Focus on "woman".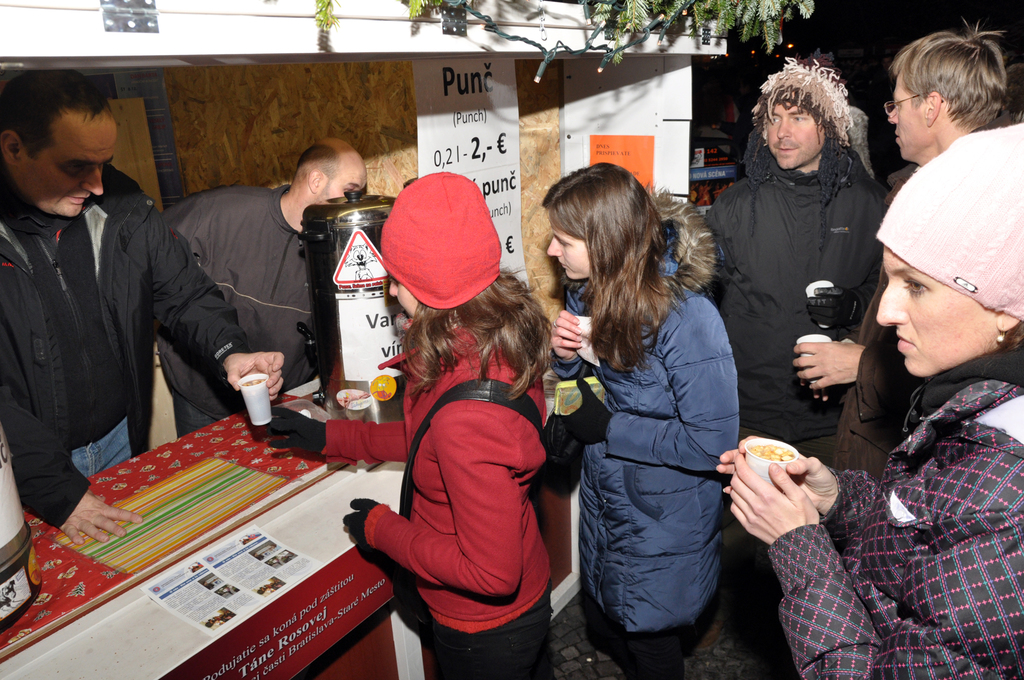
Focused at rect(557, 152, 755, 679).
